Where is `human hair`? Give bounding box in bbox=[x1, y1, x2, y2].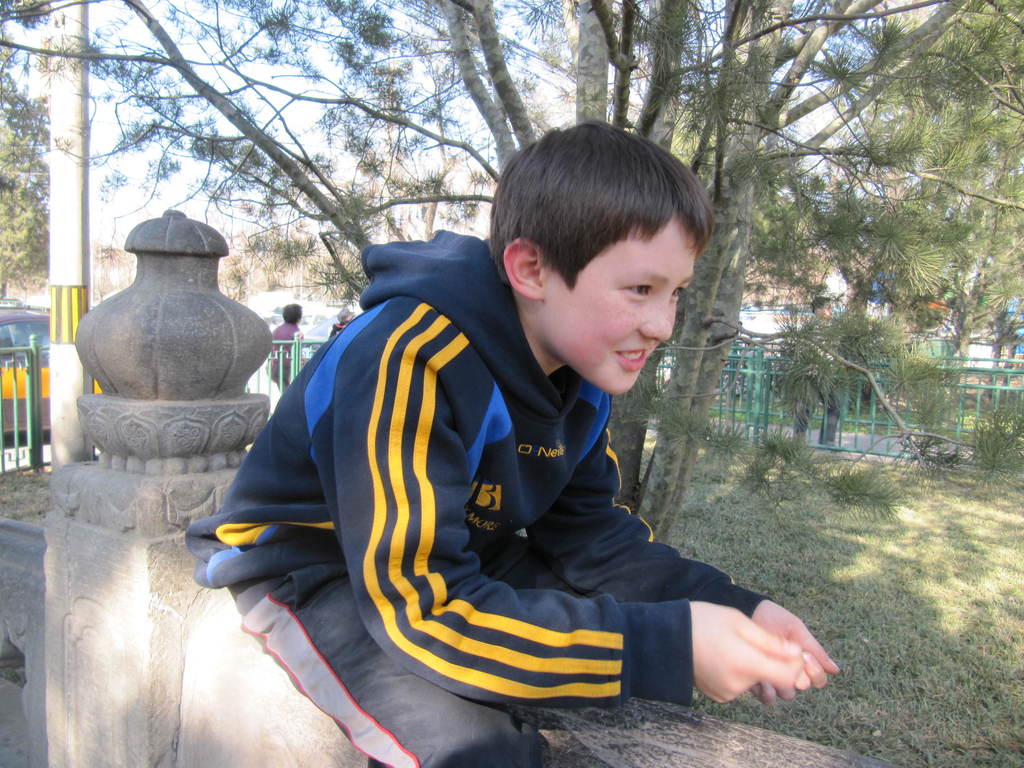
bbox=[477, 132, 694, 313].
